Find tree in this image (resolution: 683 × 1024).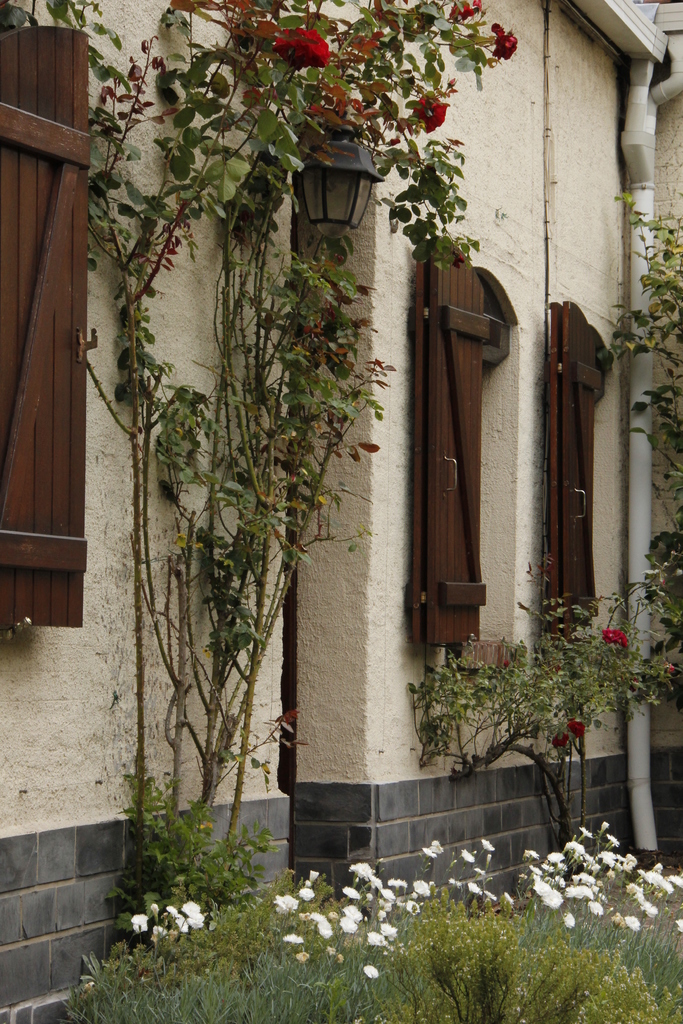
(x1=34, y1=0, x2=521, y2=927).
